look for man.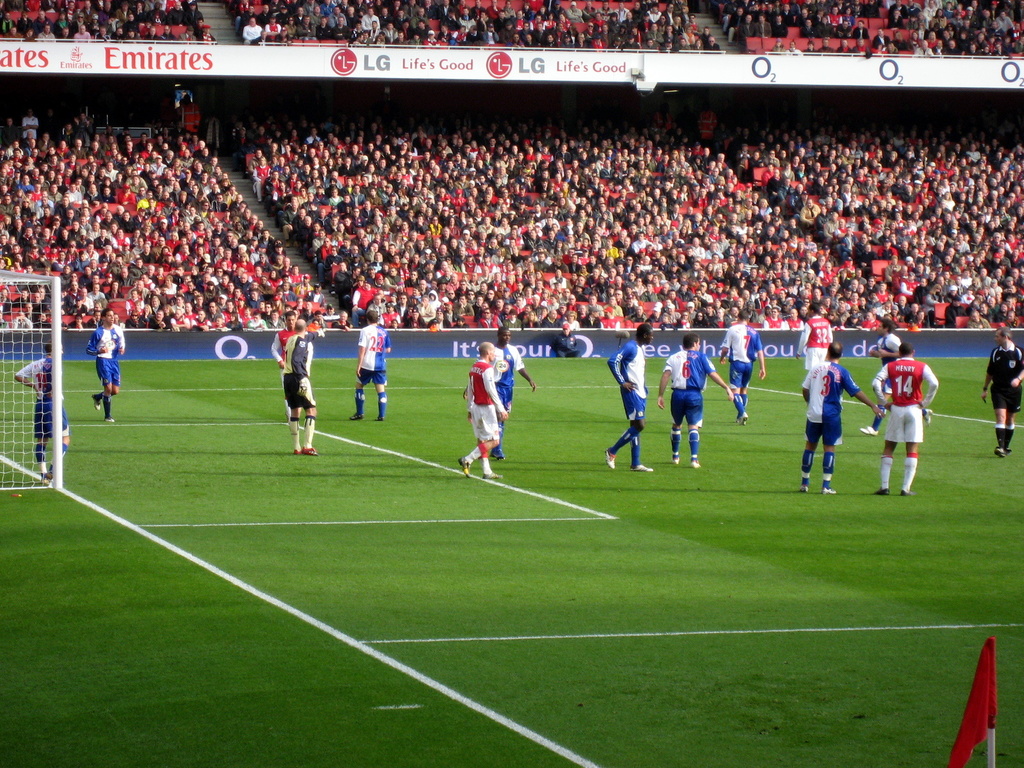
Found: (767, 241, 778, 257).
